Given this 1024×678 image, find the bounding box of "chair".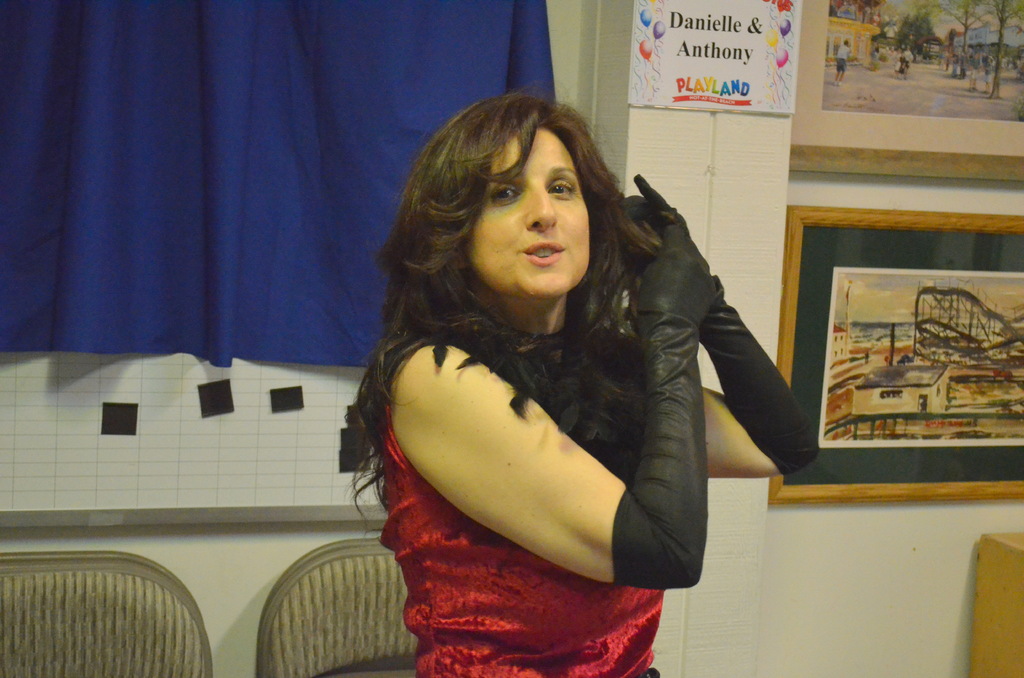
detection(0, 538, 212, 677).
